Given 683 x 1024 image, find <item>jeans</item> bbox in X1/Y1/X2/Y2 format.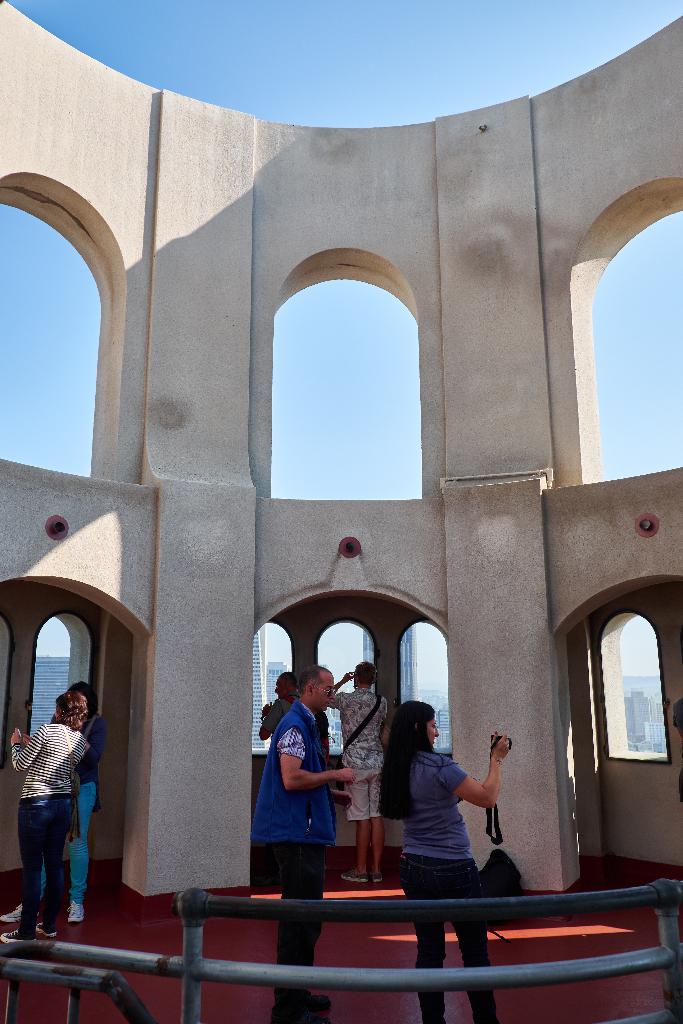
400/851/498/1023.
